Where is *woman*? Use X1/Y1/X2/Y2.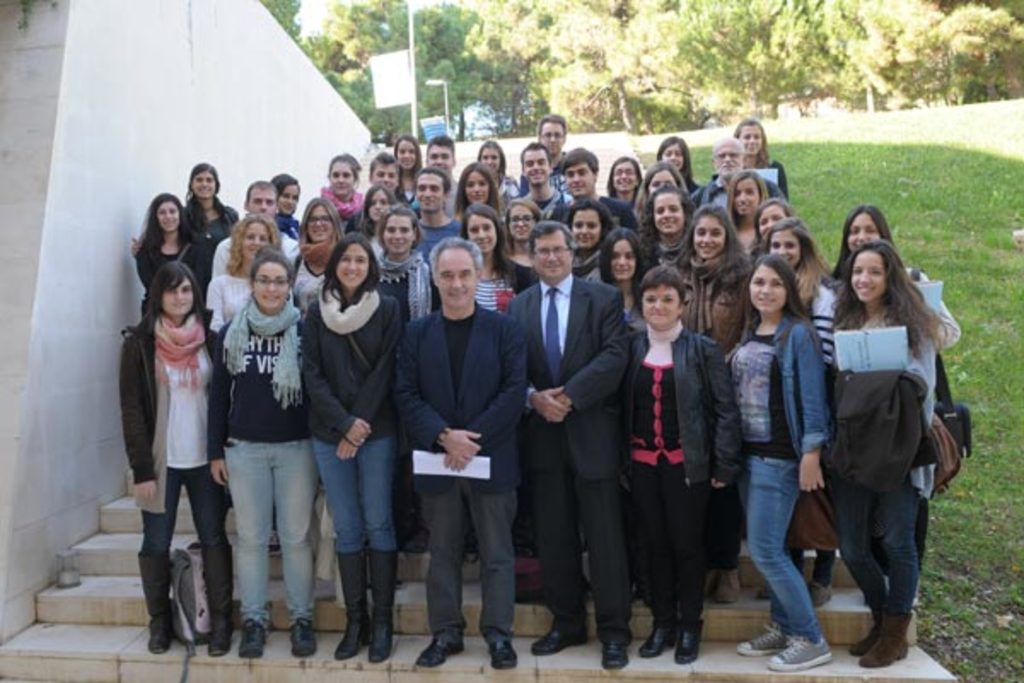
205/244/323/661.
